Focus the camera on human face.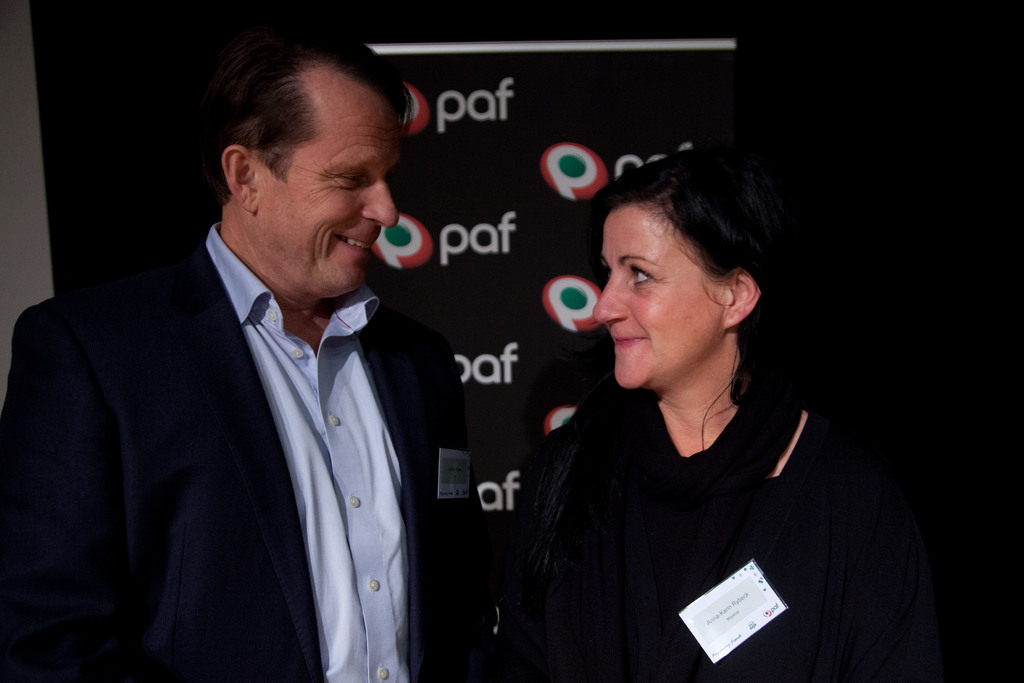
Focus region: Rect(259, 99, 399, 295).
